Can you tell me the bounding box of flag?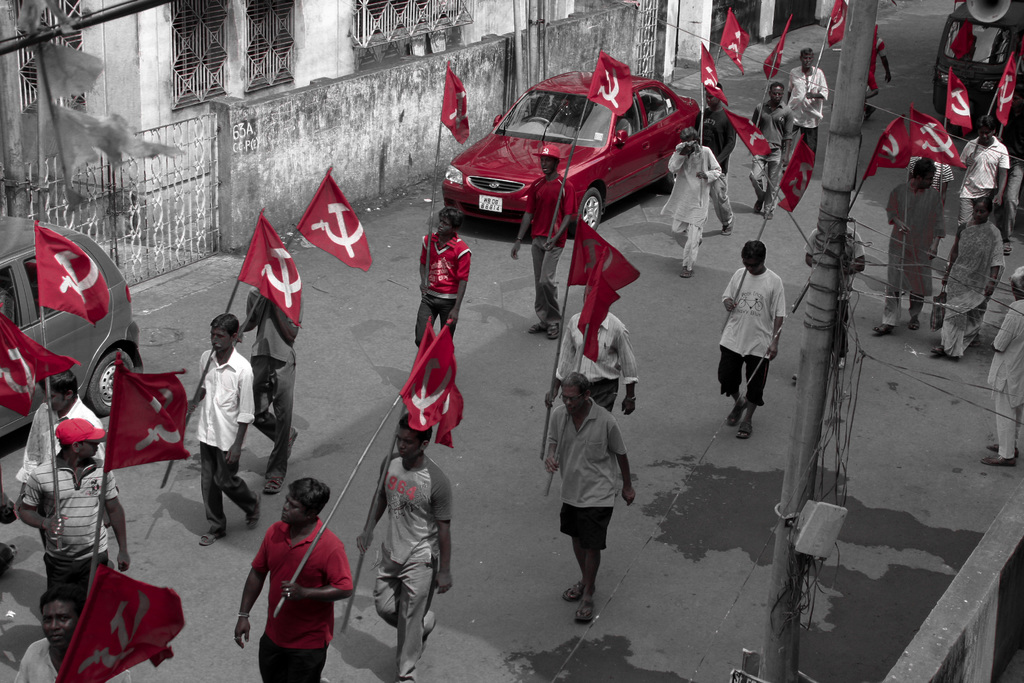
[820,0,853,62].
